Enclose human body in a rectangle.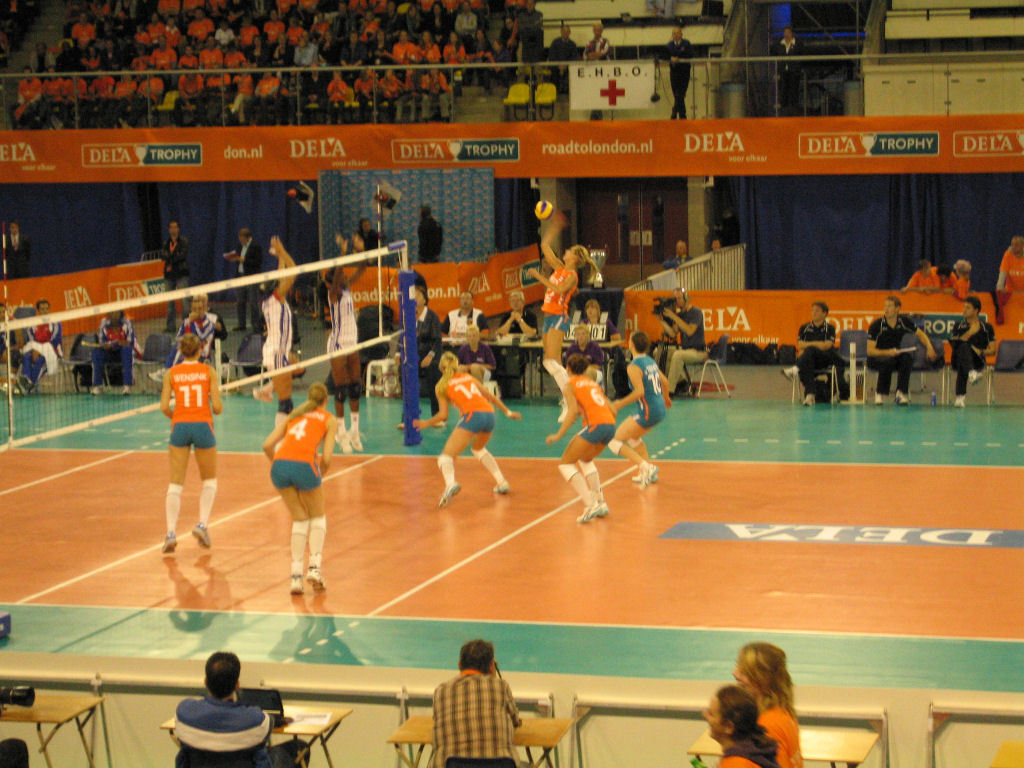
left=167, top=14, right=178, bottom=43.
